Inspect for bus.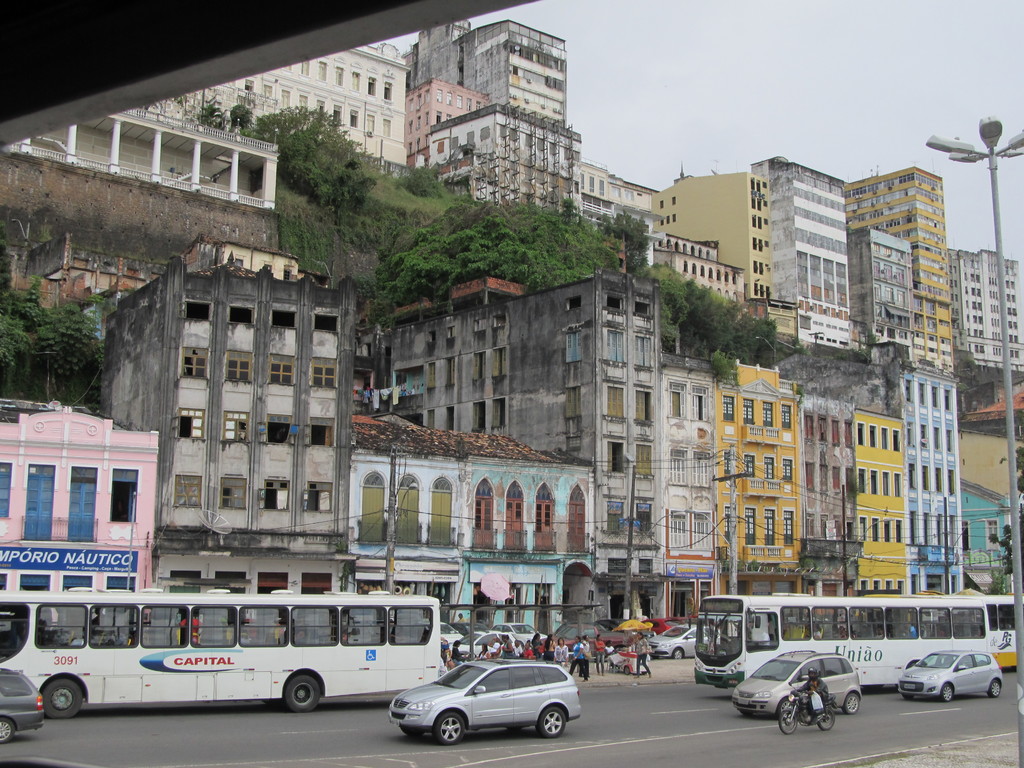
Inspection: crop(982, 596, 1023, 669).
